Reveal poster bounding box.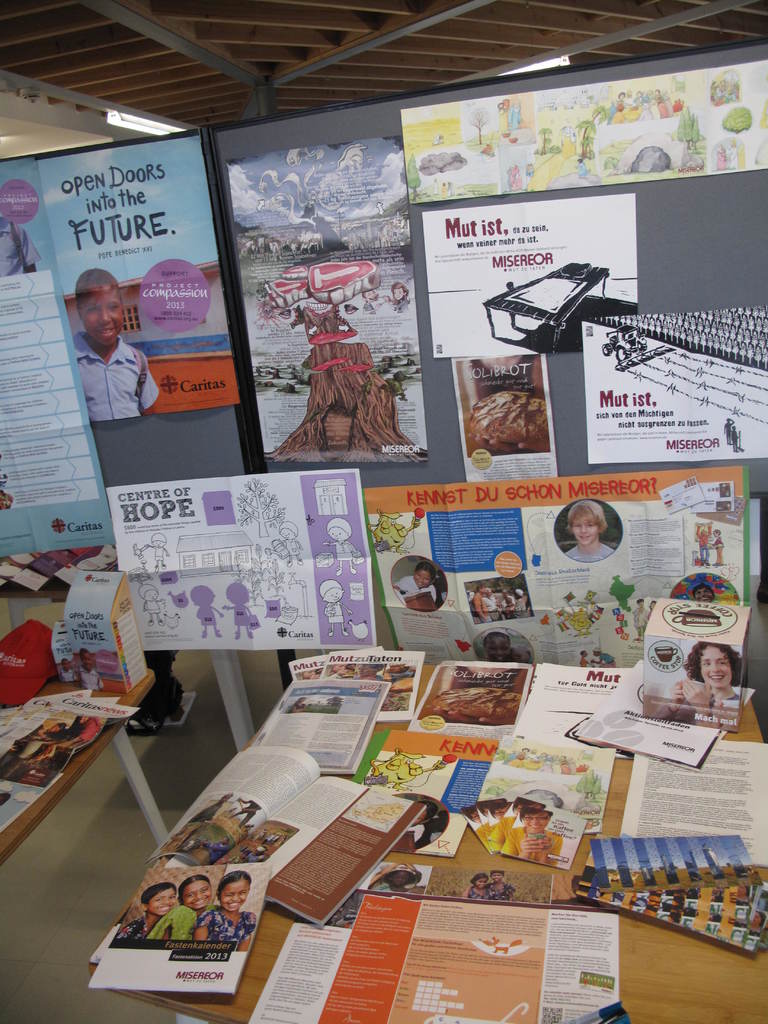
Revealed: bbox(34, 136, 238, 421).
